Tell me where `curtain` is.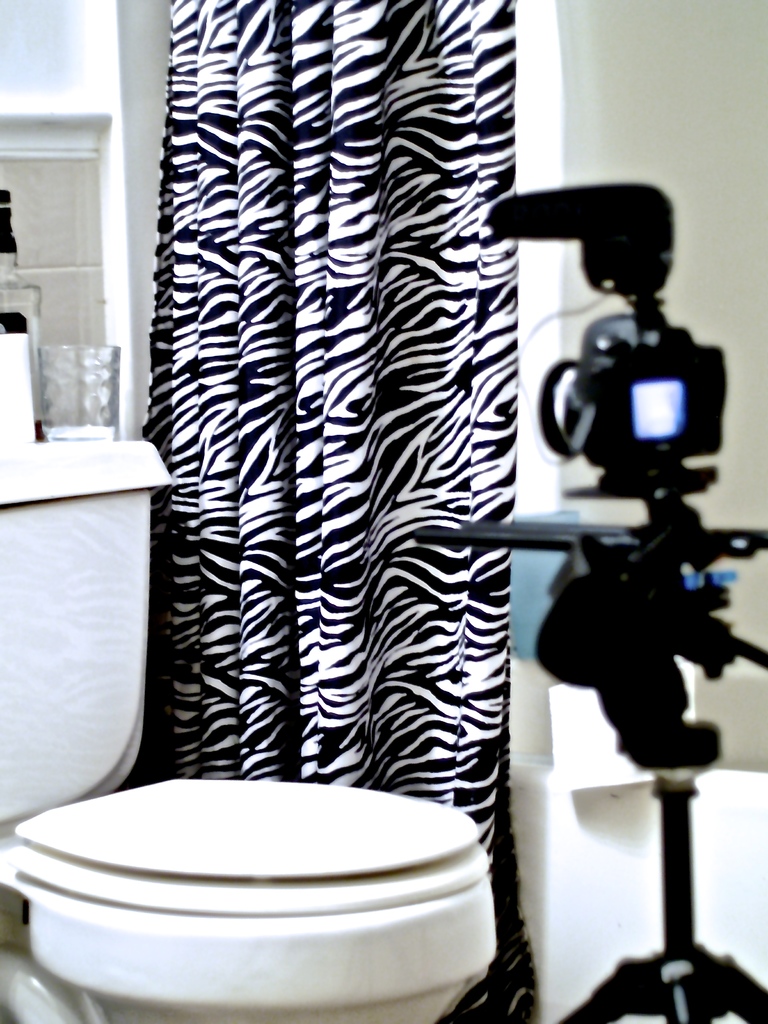
`curtain` is at <box>142,0,520,1004</box>.
